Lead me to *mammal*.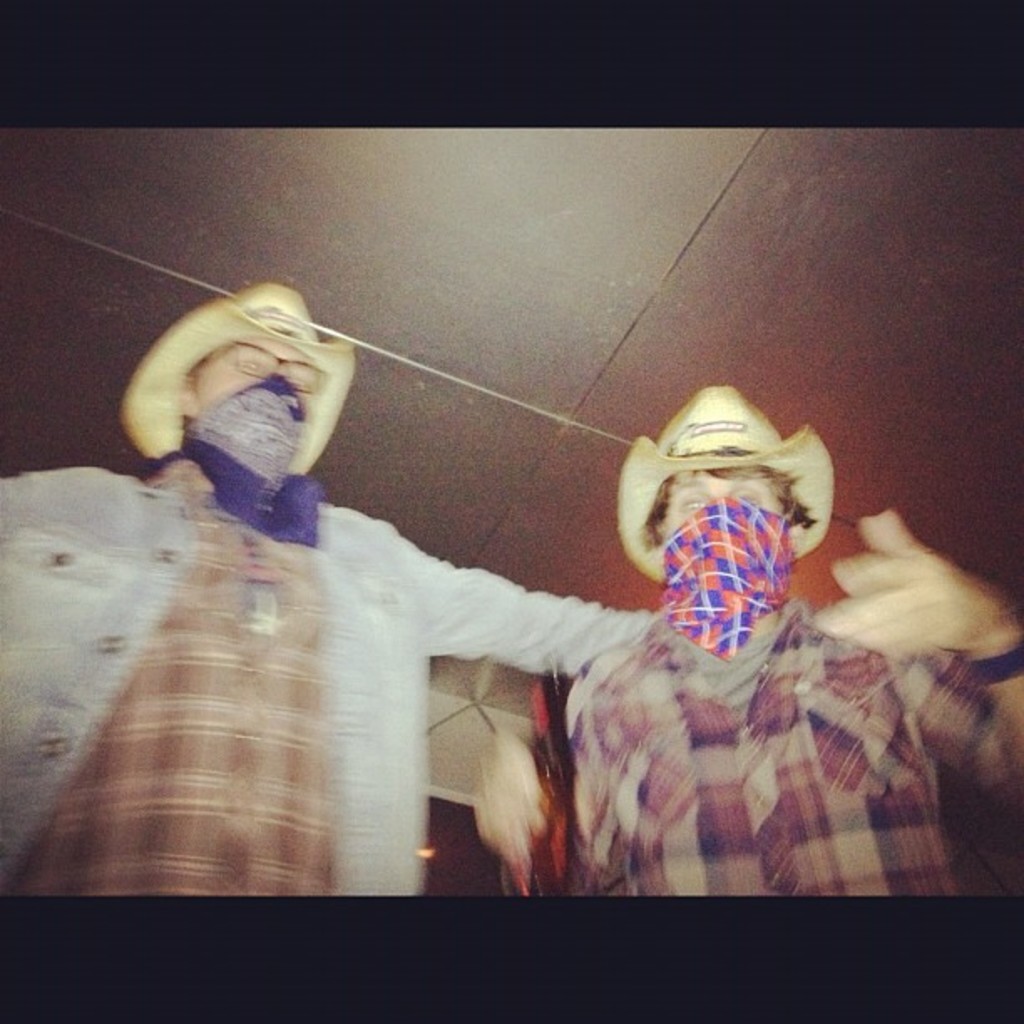
Lead to rect(500, 356, 944, 875).
